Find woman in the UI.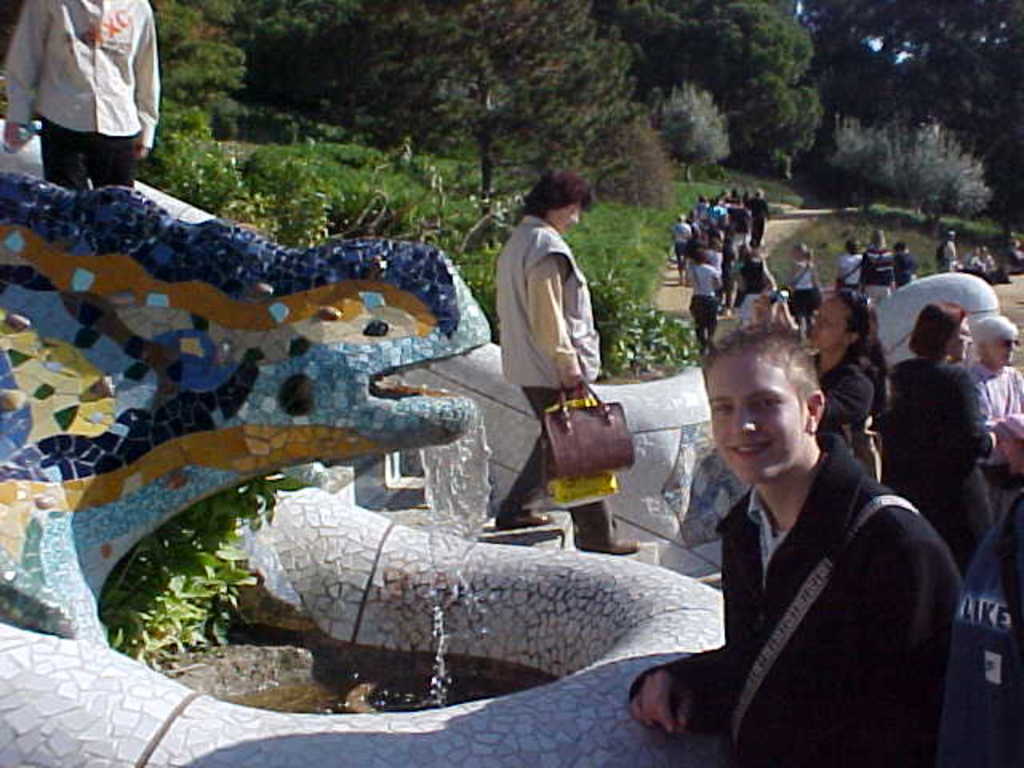
UI element at [left=690, top=248, right=726, bottom=365].
